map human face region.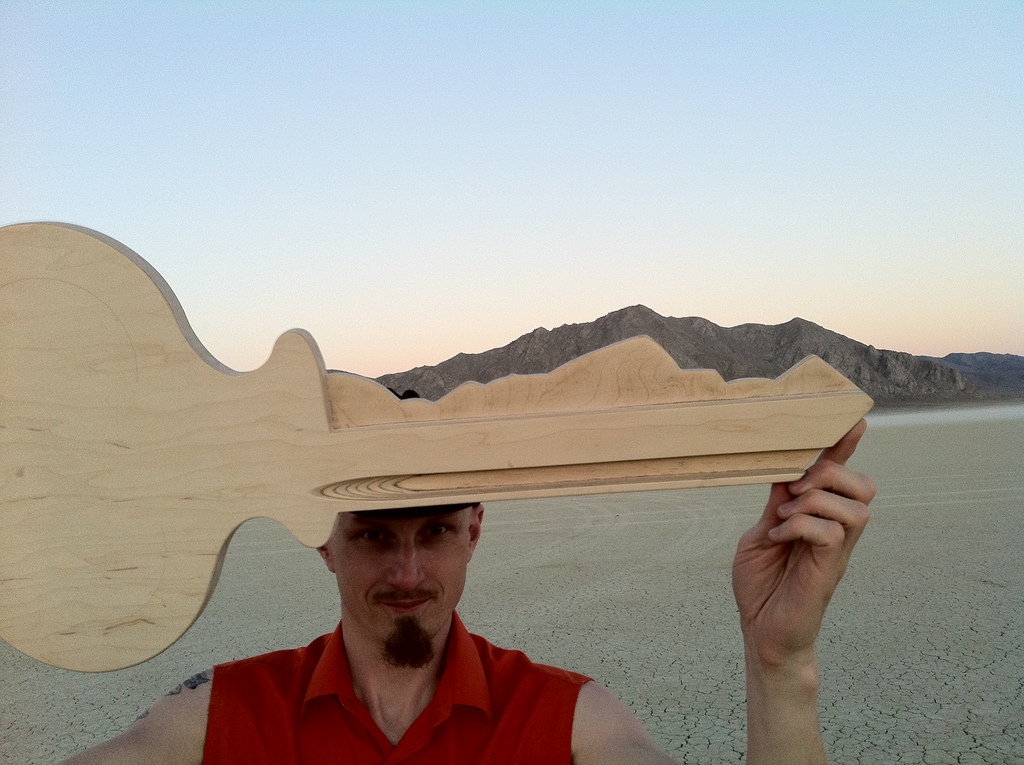
Mapped to <region>324, 511, 476, 652</region>.
